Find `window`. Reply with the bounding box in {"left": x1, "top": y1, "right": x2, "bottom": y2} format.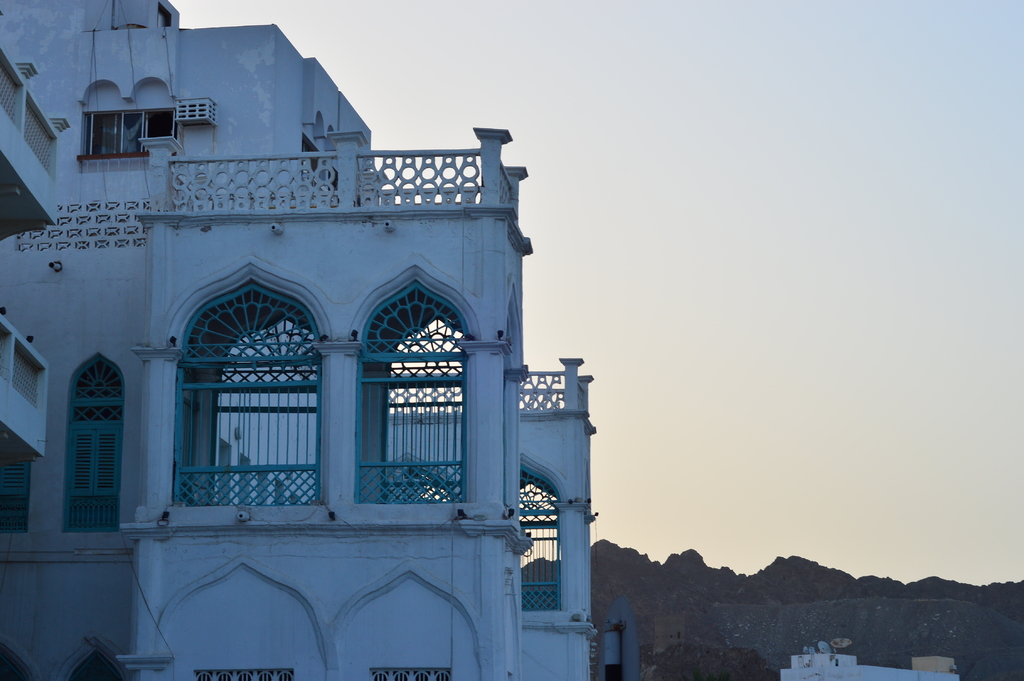
{"left": 80, "top": 110, "right": 176, "bottom": 158}.
